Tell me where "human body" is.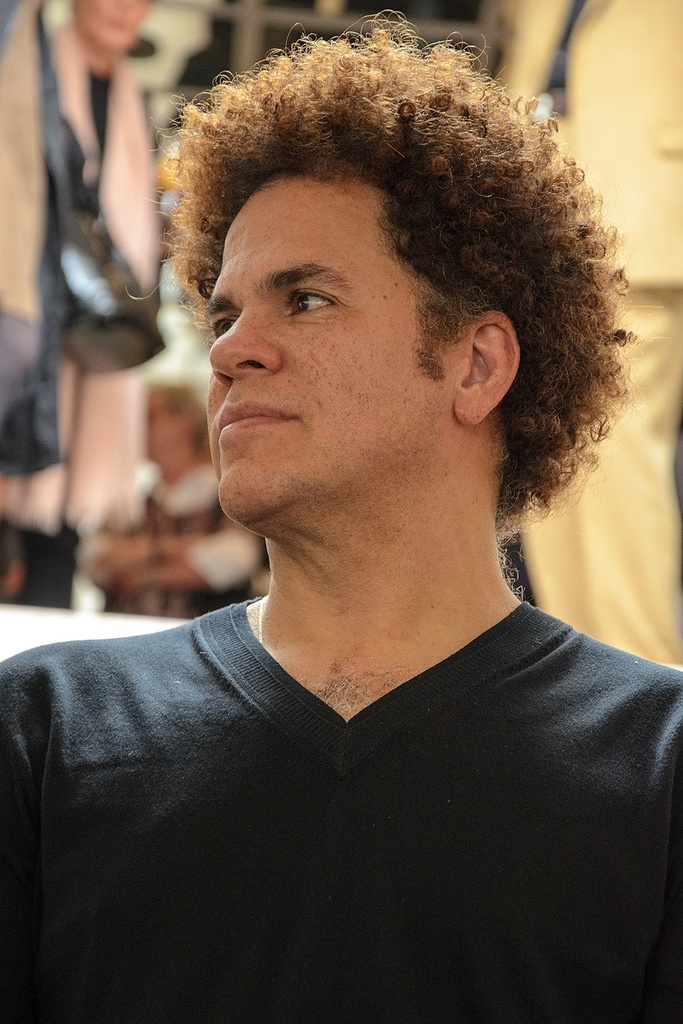
"human body" is at (14,129,682,1012).
